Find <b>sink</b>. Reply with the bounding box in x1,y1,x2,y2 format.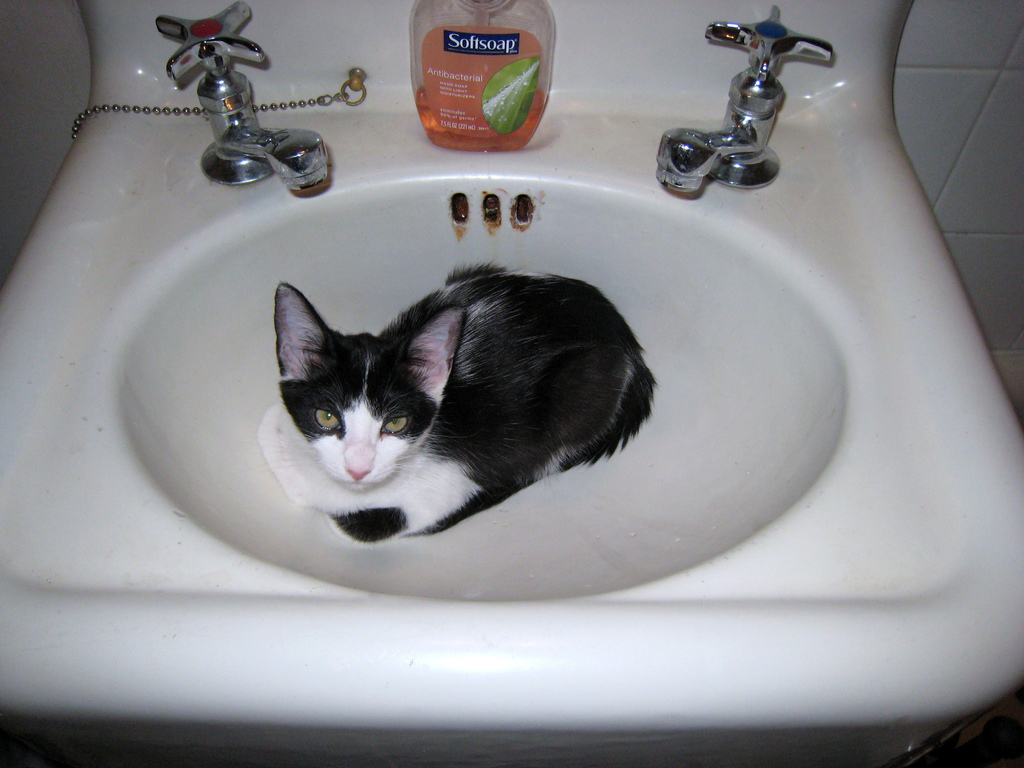
0,0,1023,767.
